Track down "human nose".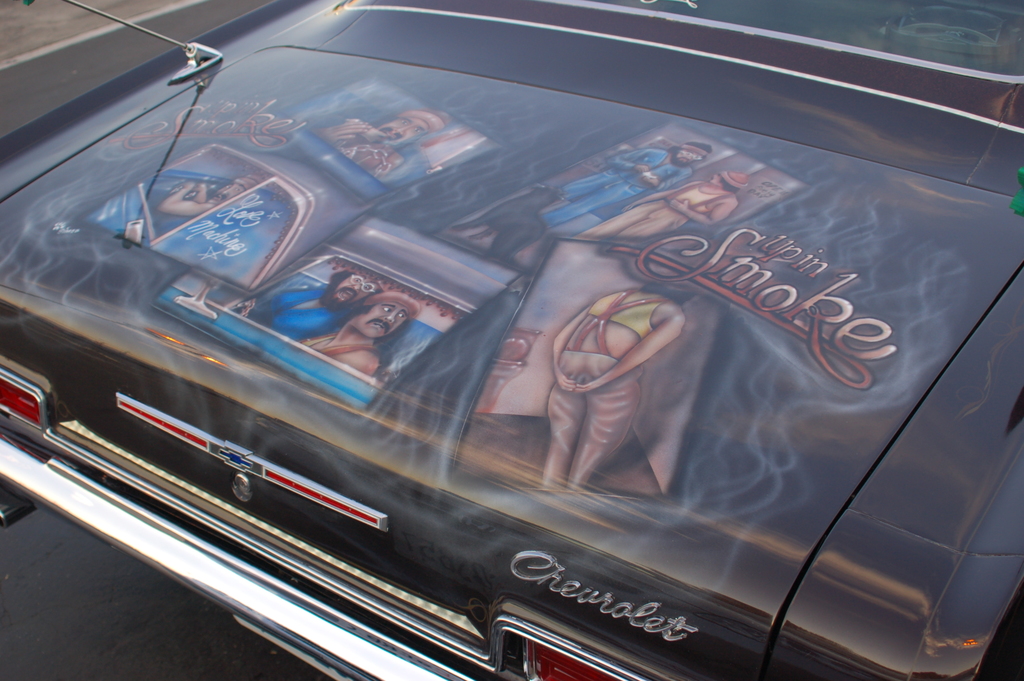
Tracked to bbox(394, 127, 410, 138).
